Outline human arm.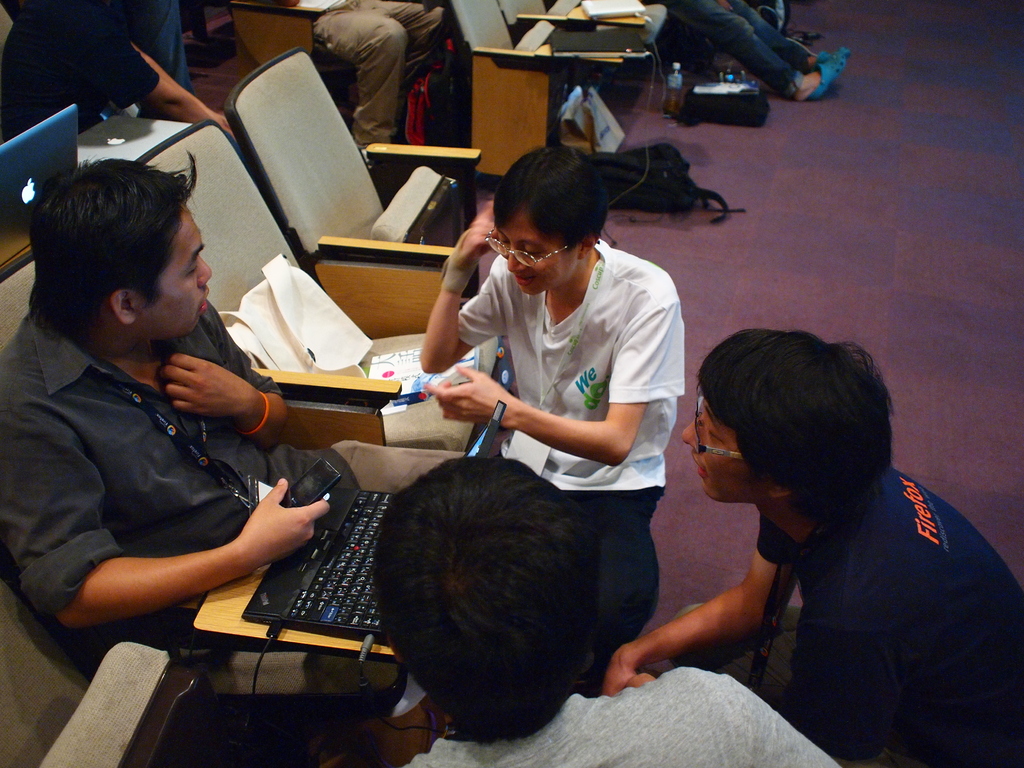
Outline: select_region(424, 213, 512, 365).
